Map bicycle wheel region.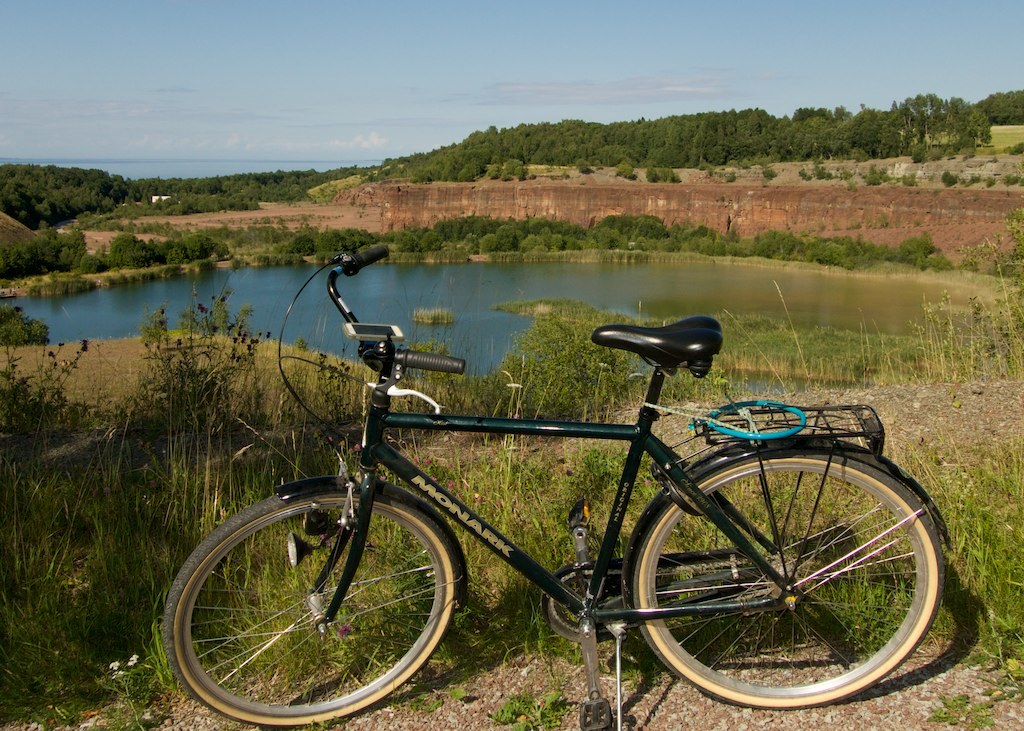
Mapped to region(160, 497, 456, 729).
